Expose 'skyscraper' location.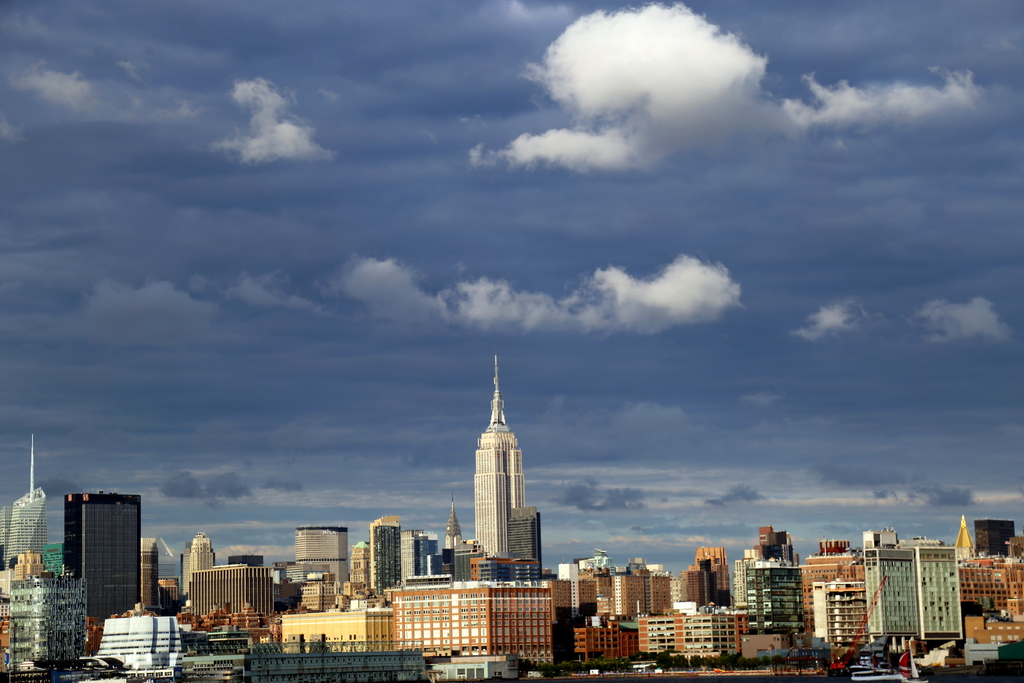
Exposed at crop(0, 434, 54, 574).
